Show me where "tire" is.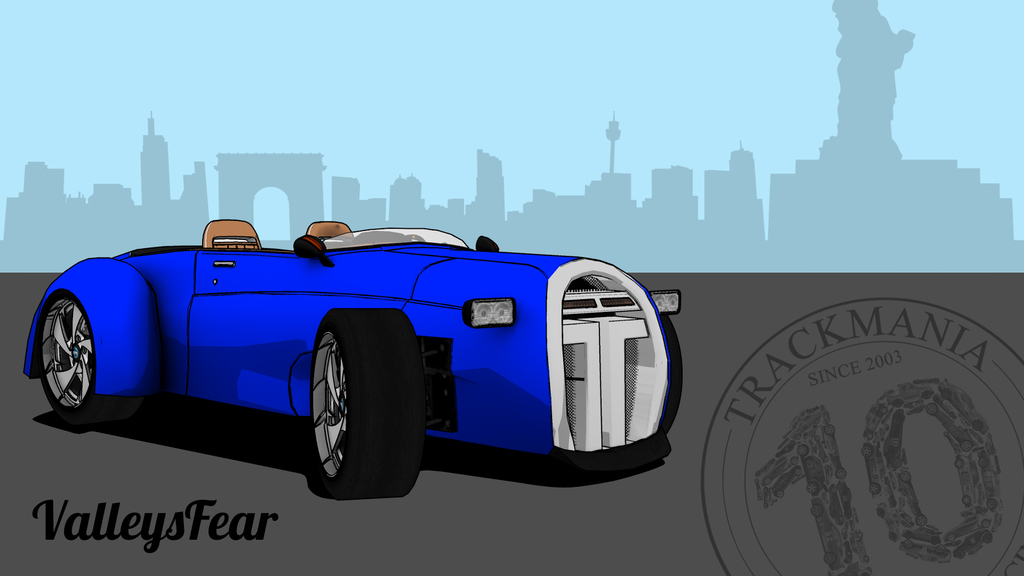
"tire" is at bbox=[37, 291, 100, 422].
